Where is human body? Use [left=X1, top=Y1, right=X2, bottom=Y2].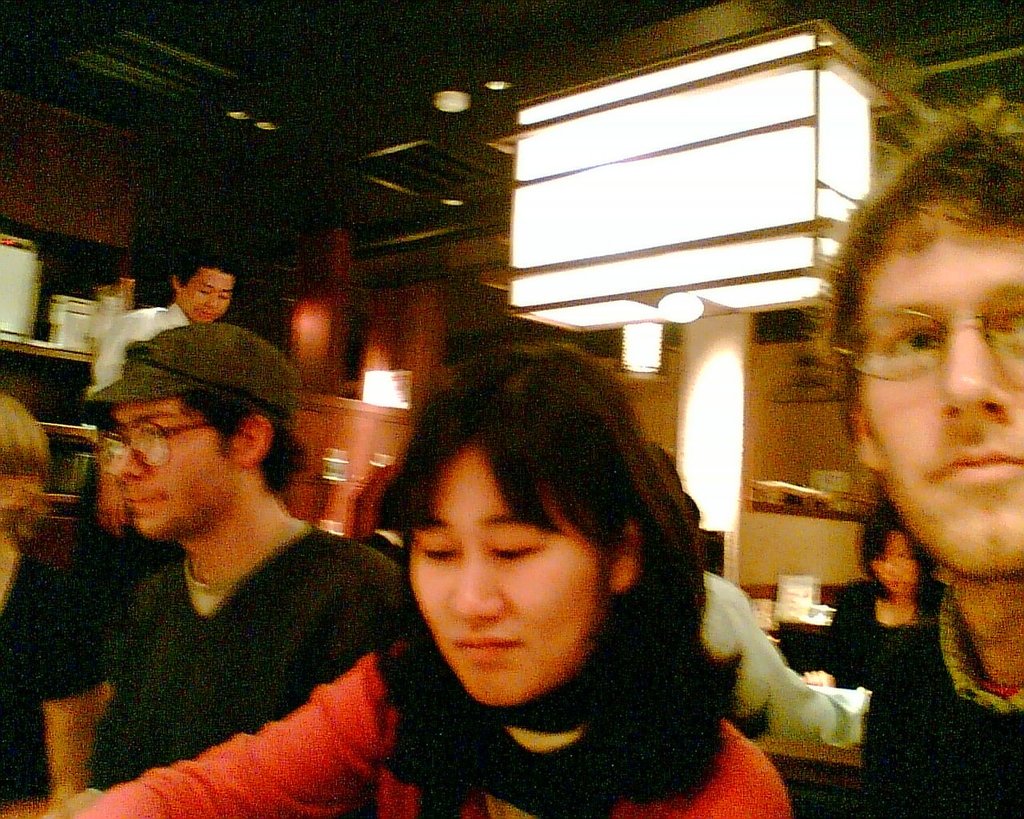
[left=812, top=569, right=941, bottom=686].
